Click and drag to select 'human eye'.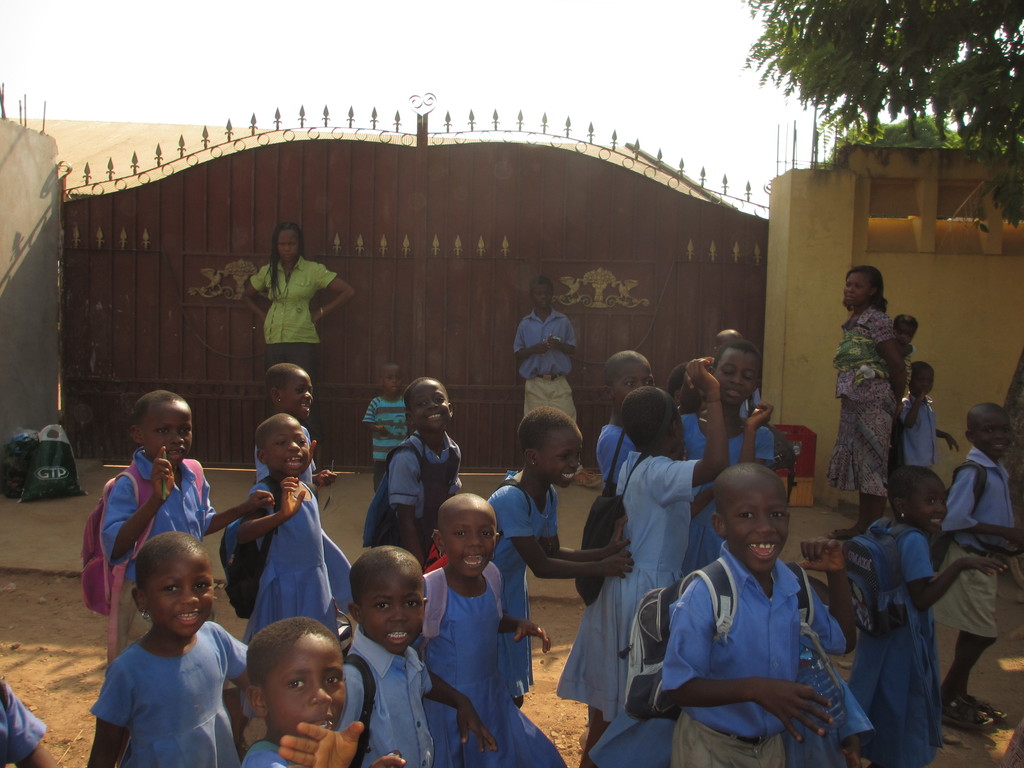
Selection: 163/583/179/595.
